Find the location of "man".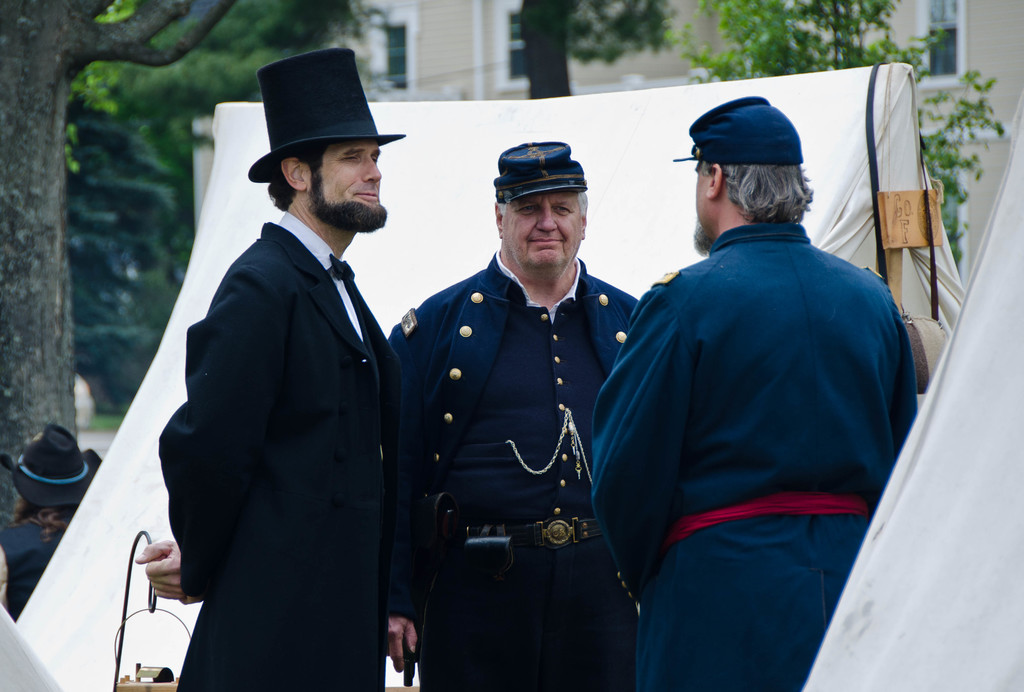
Location: select_region(575, 92, 916, 691).
